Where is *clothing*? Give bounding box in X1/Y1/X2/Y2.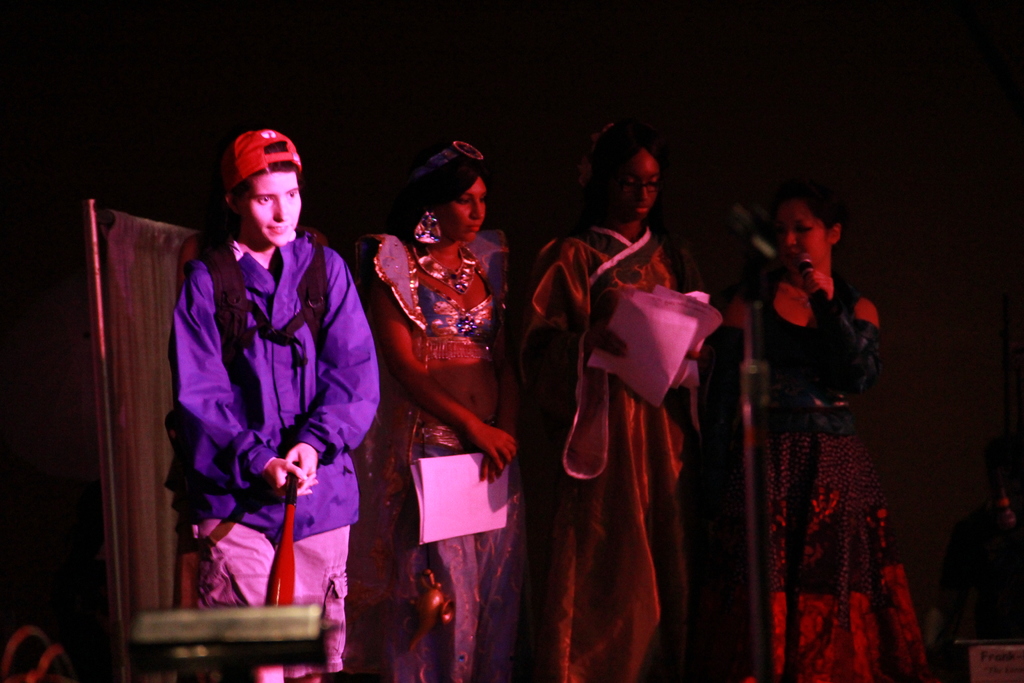
164/230/380/679.
